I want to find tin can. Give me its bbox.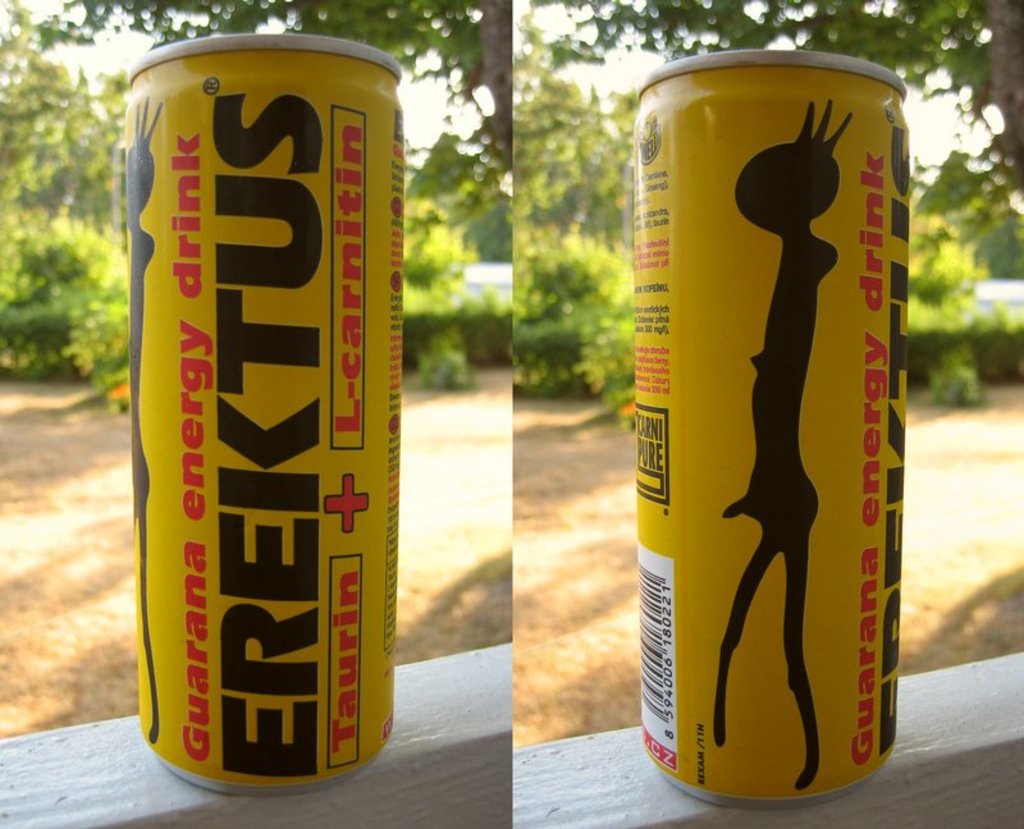
x1=632 y1=45 x2=919 y2=809.
